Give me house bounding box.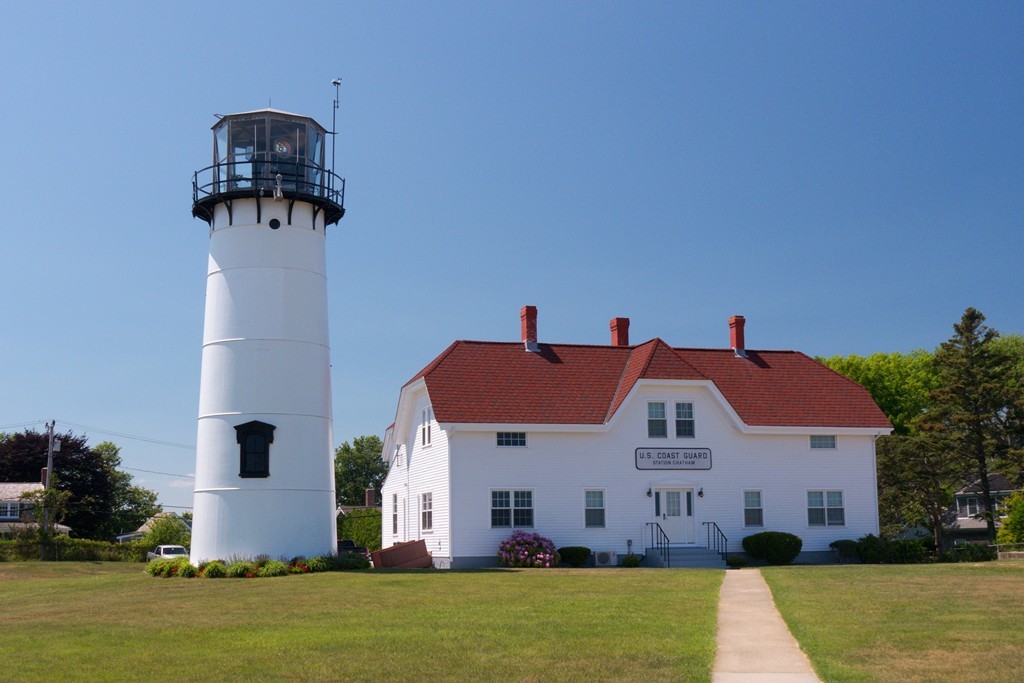
157/66/361/569.
